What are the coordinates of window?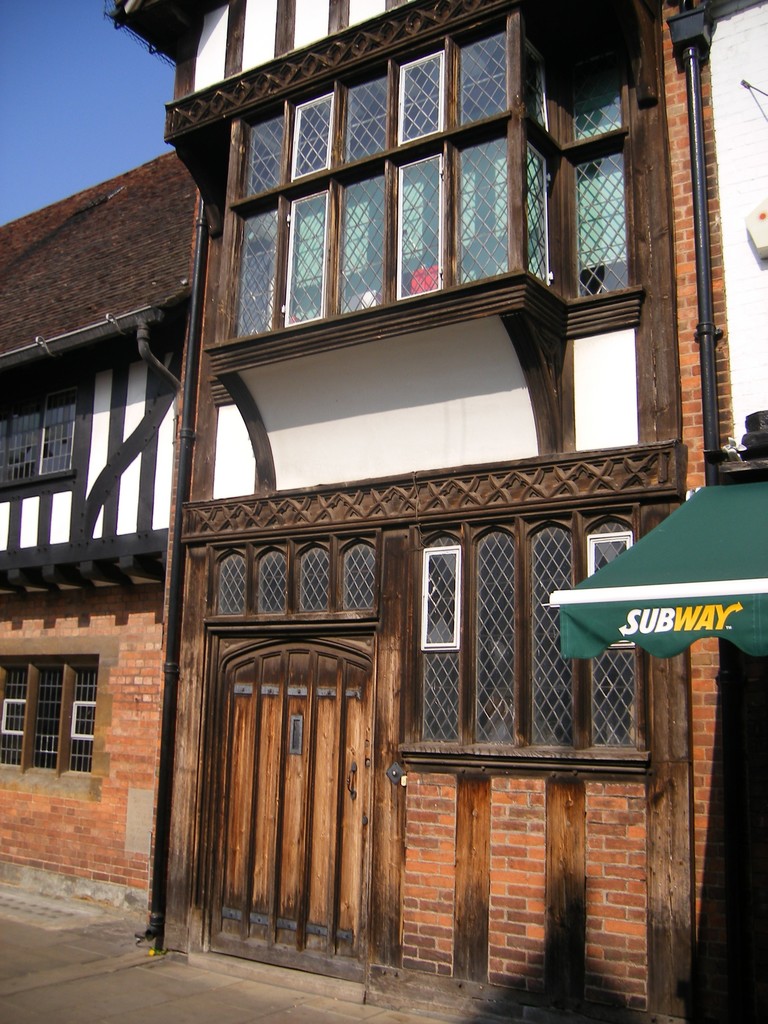
{"x1": 524, "y1": 113, "x2": 562, "y2": 296}.
